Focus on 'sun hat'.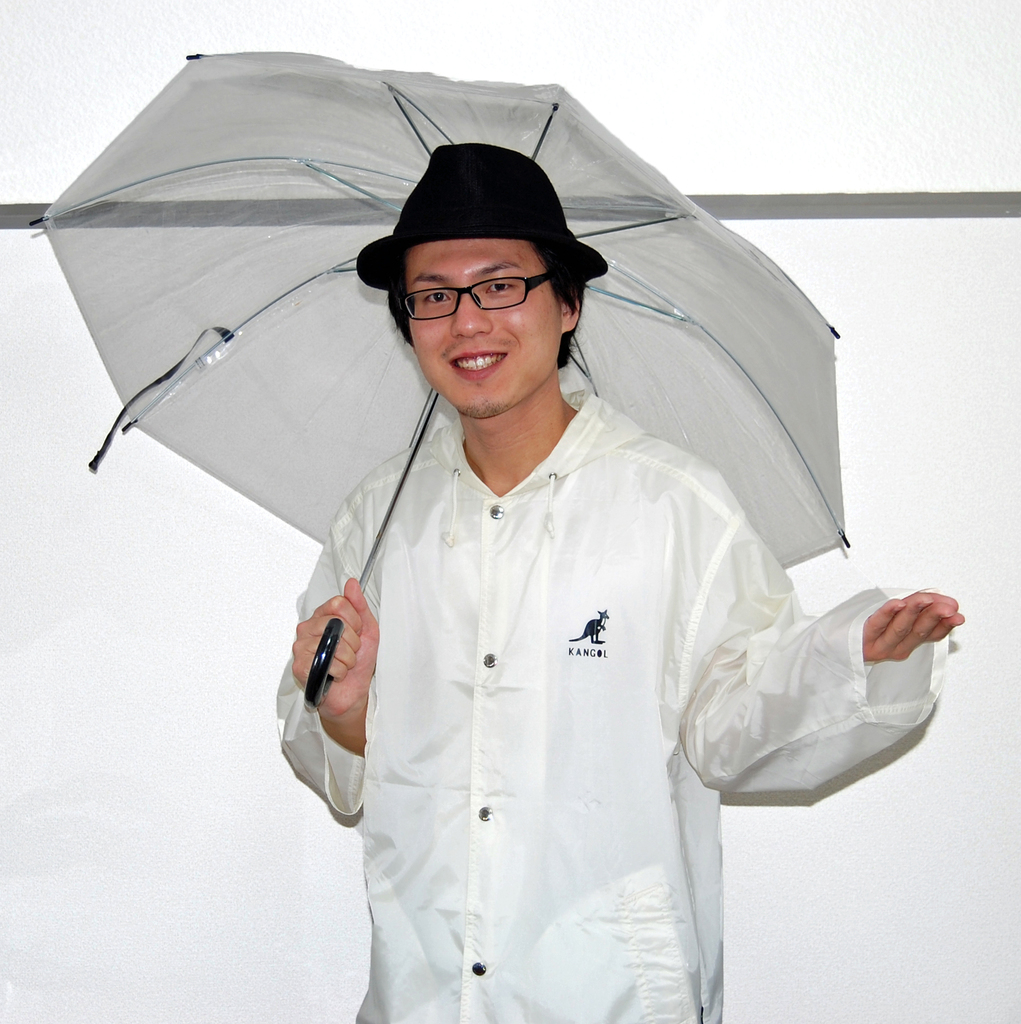
Focused at (x1=350, y1=129, x2=607, y2=286).
